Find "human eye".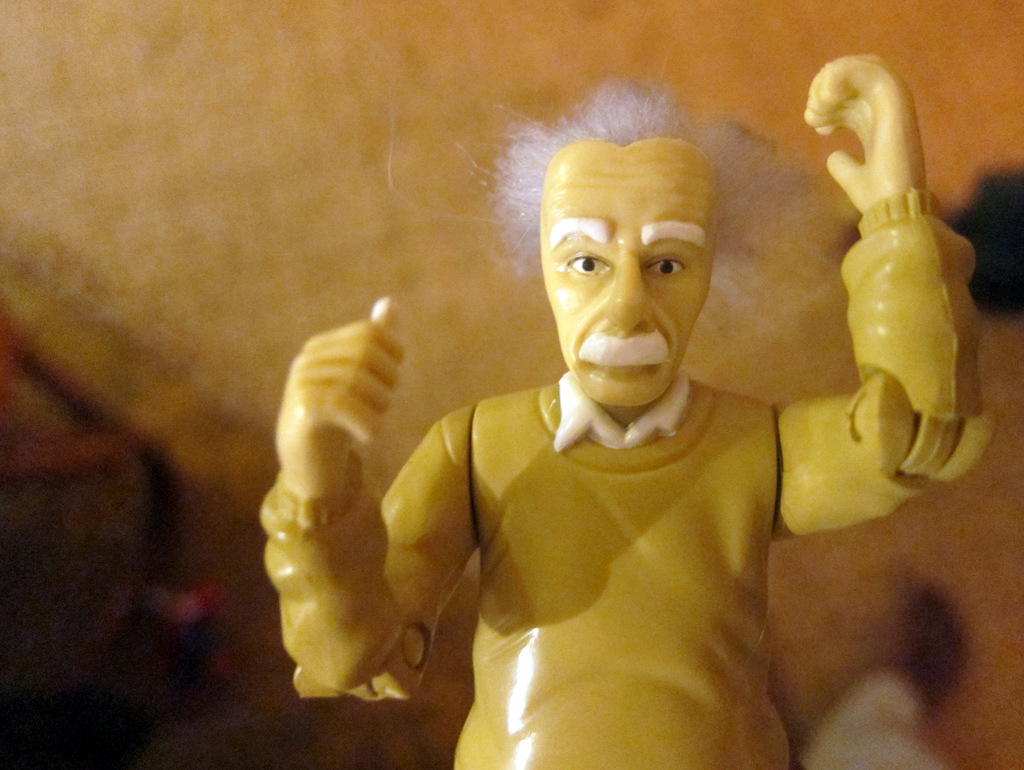
bbox=[563, 253, 605, 272].
